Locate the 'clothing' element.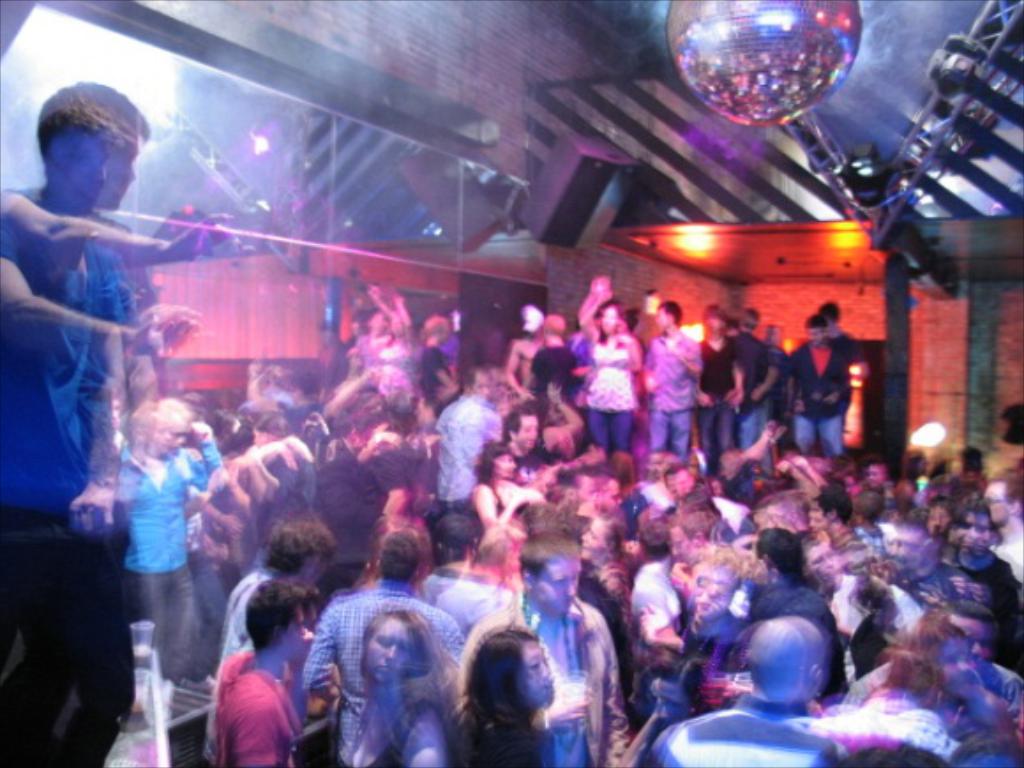
Element bbox: l=256, t=438, r=312, b=512.
